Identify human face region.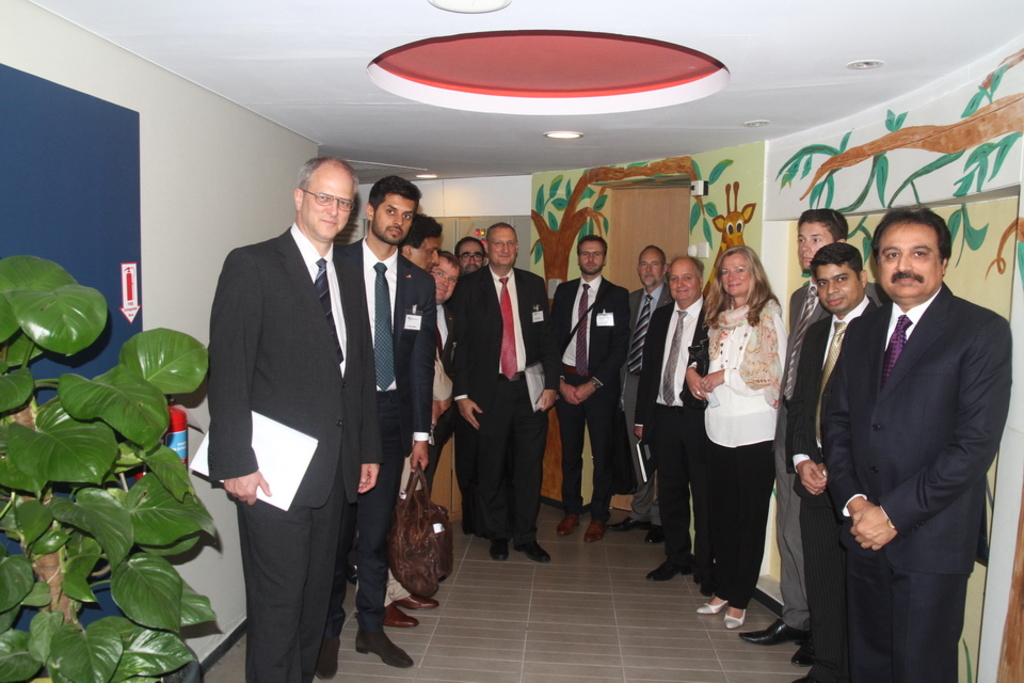
Region: BBox(492, 227, 514, 270).
